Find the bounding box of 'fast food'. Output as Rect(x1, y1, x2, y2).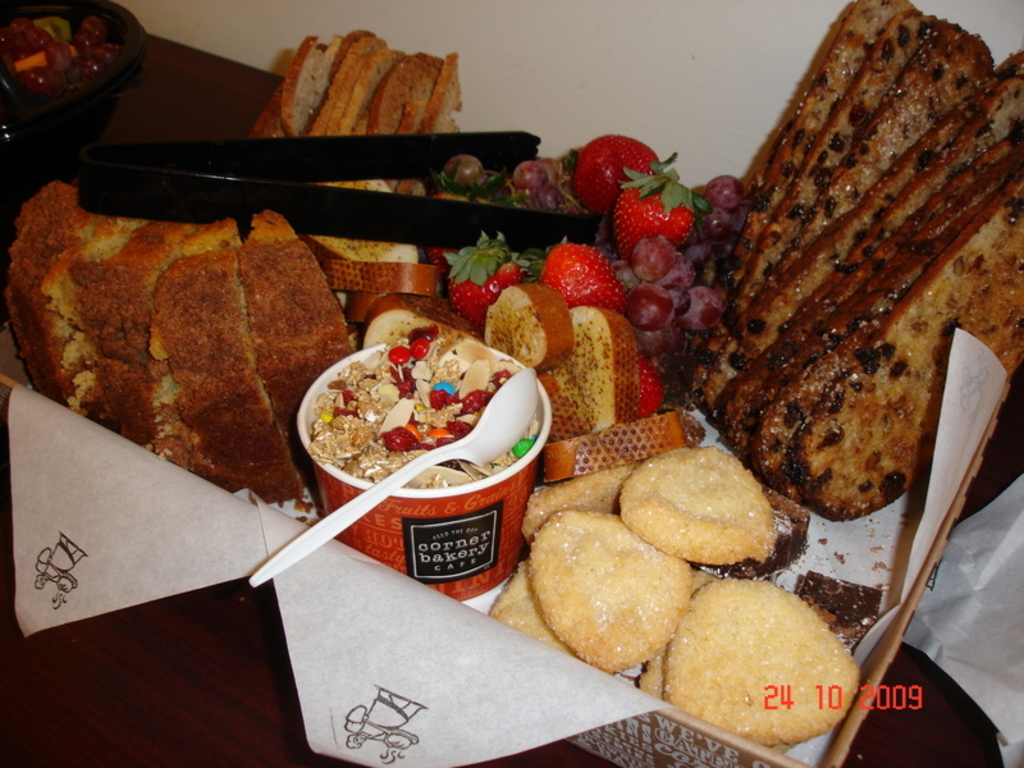
Rect(343, 284, 477, 337).
